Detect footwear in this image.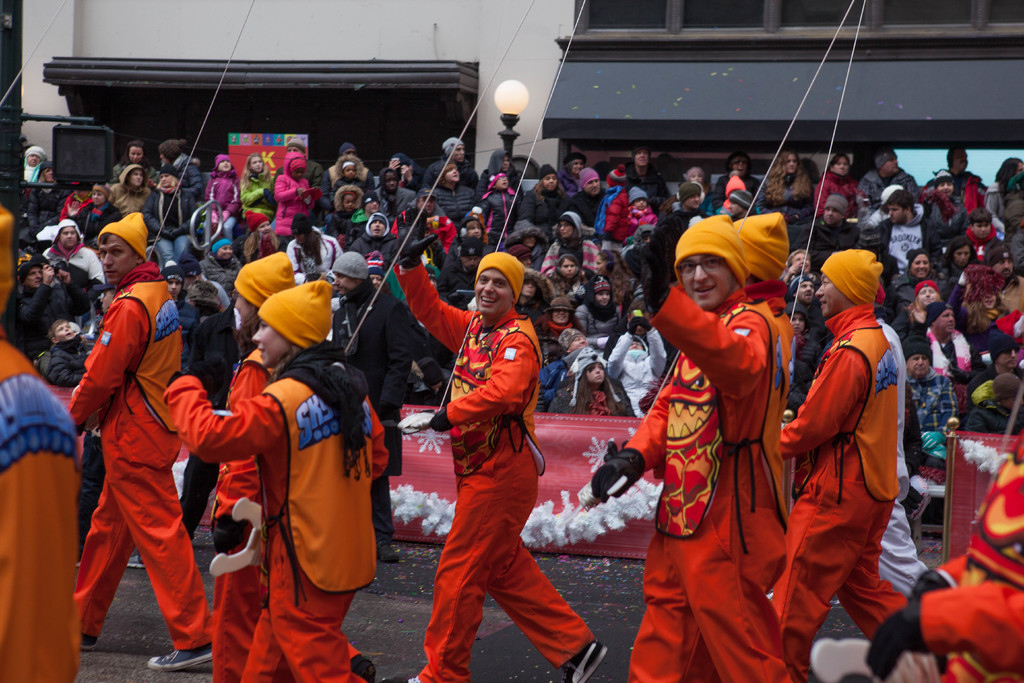
Detection: bbox=(79, 631, 101, 655).
